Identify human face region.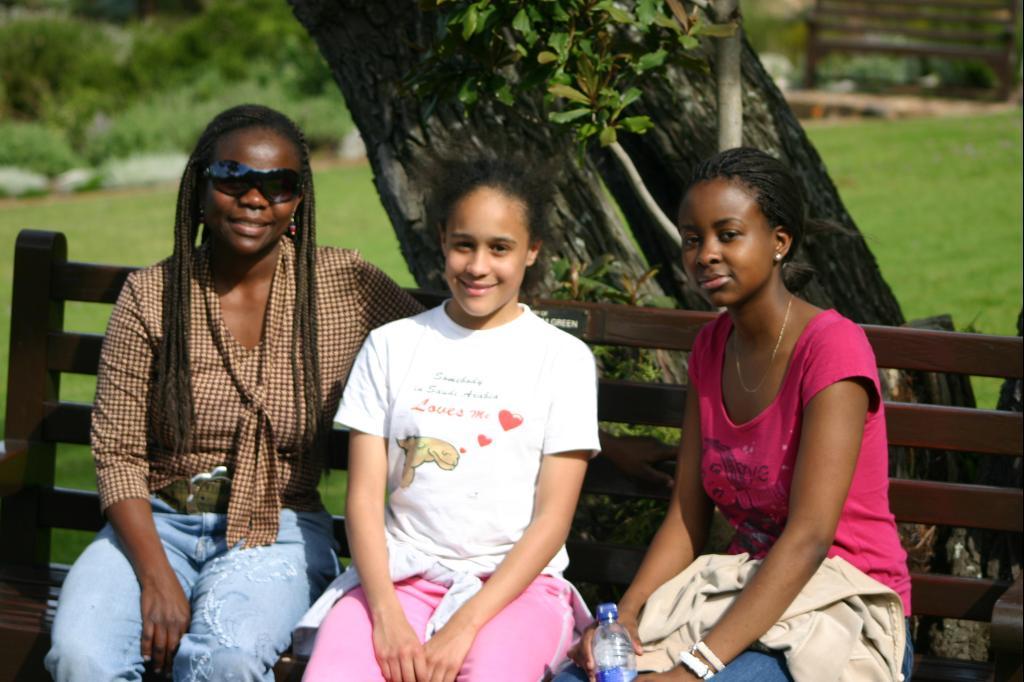
Region: l=444, t=183, r=529, b=317.
